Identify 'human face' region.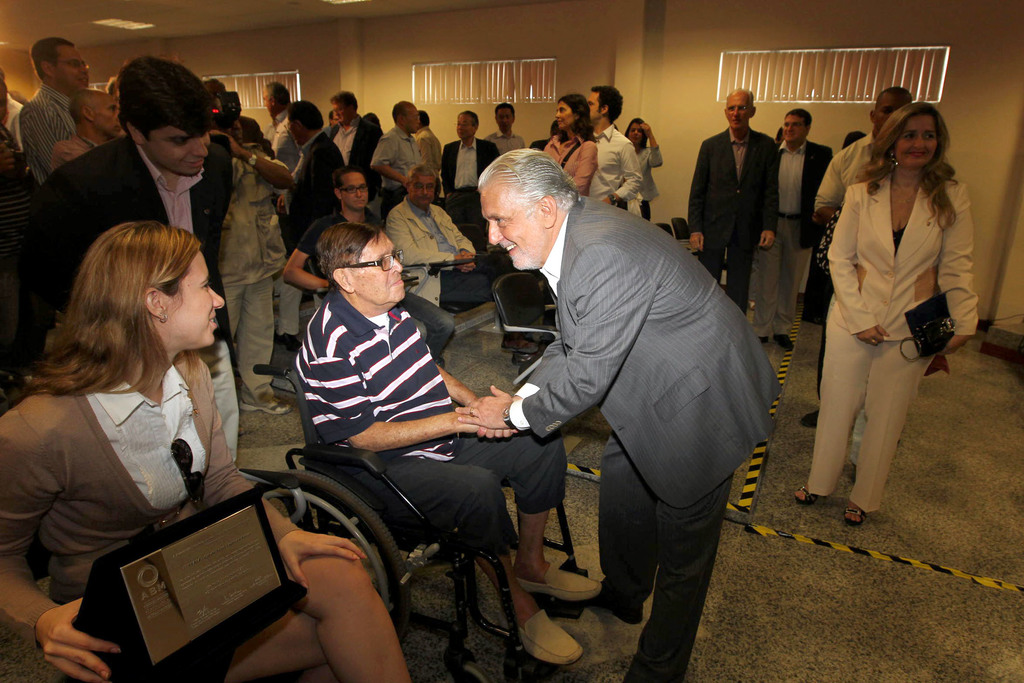
Region: left=410, top=174, right=434, bottom=208.
